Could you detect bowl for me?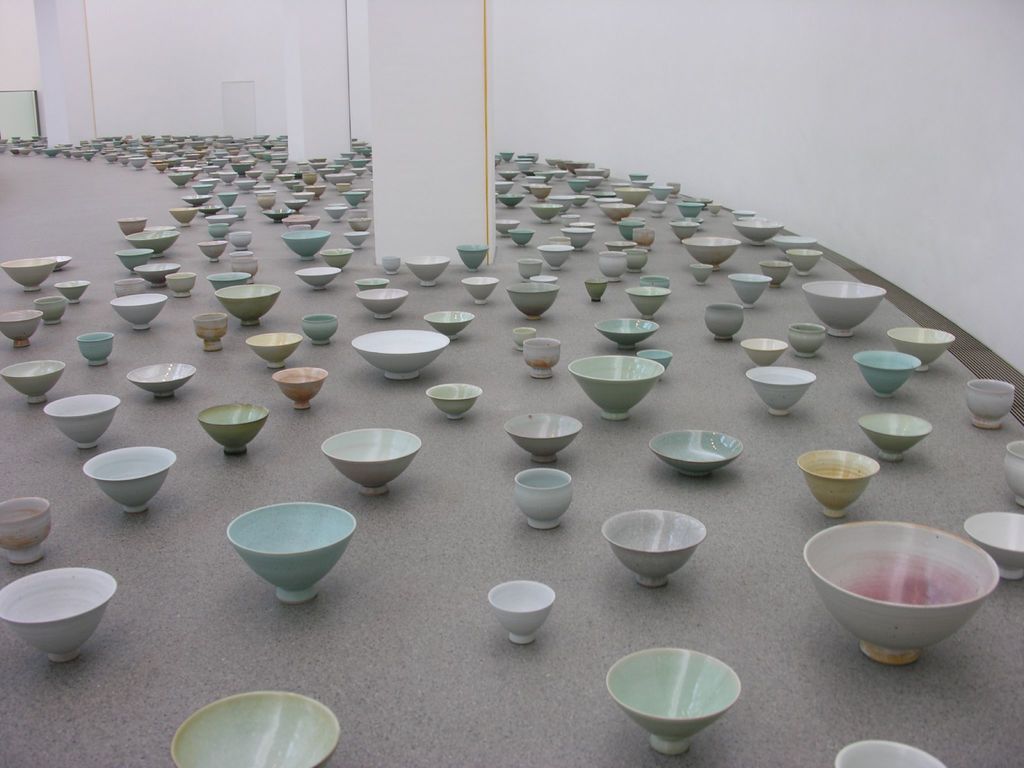
Detection result: left=257, top=195, right=275, bottom=211.
